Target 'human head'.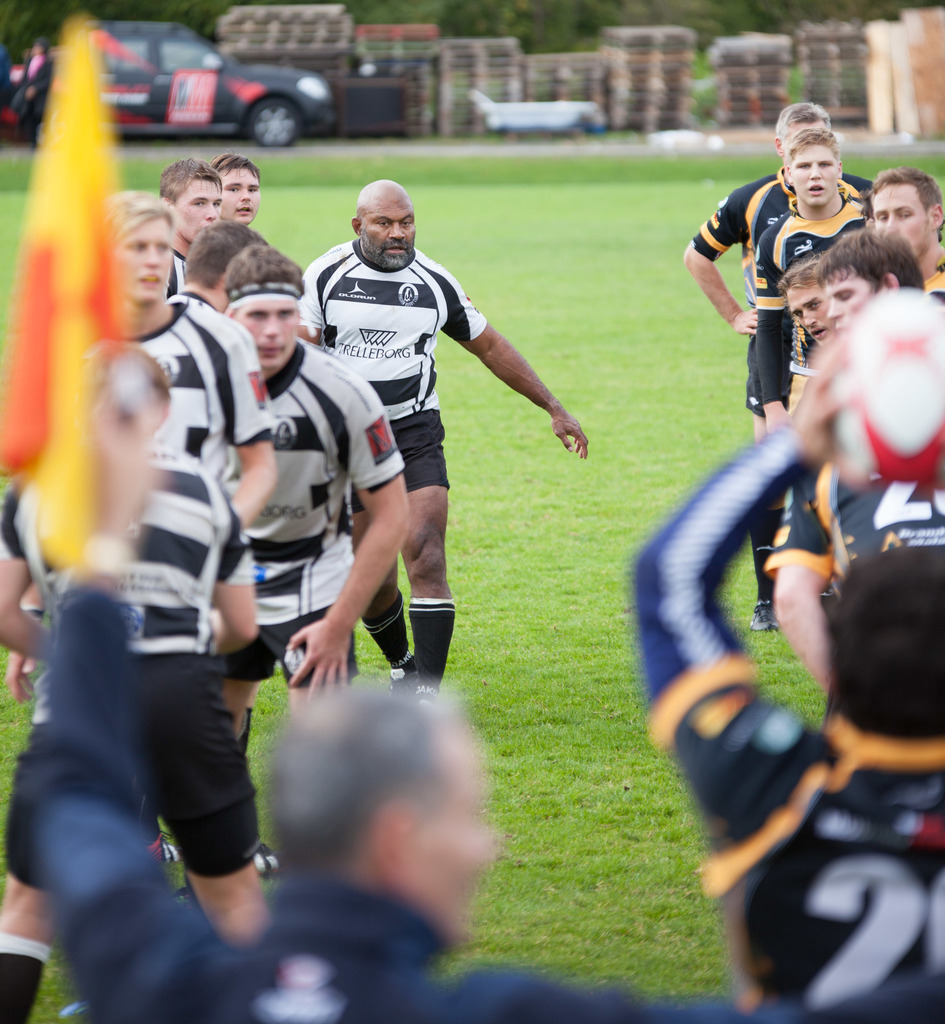
Target region: <bbox>215, 154, 263, 226</bbox>.
